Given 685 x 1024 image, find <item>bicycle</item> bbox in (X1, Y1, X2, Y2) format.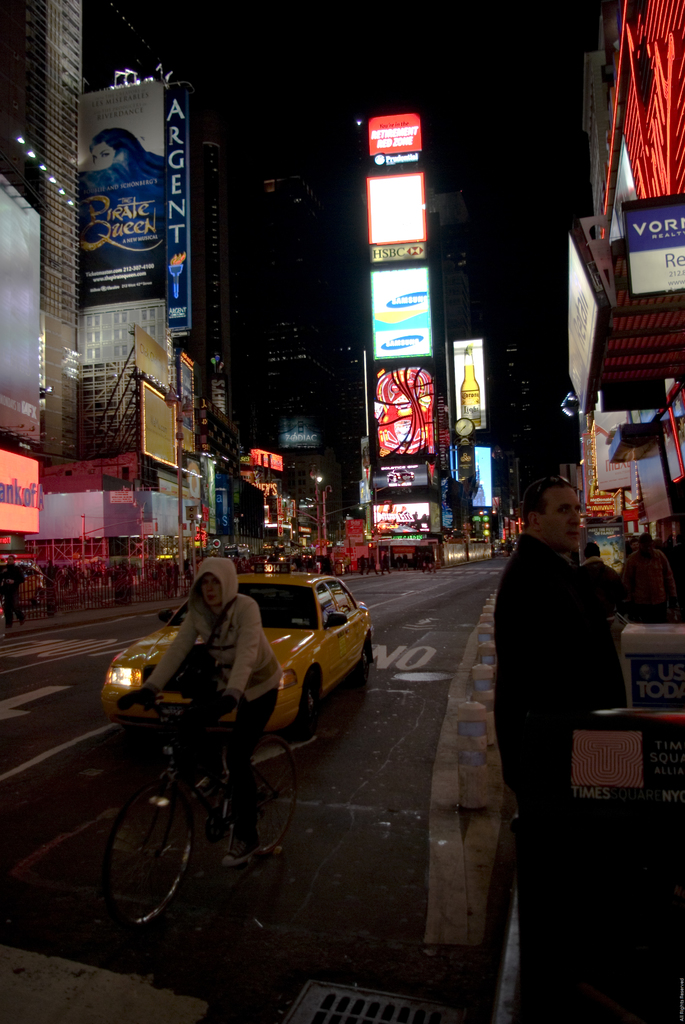
(90, 653, 309, 942).
